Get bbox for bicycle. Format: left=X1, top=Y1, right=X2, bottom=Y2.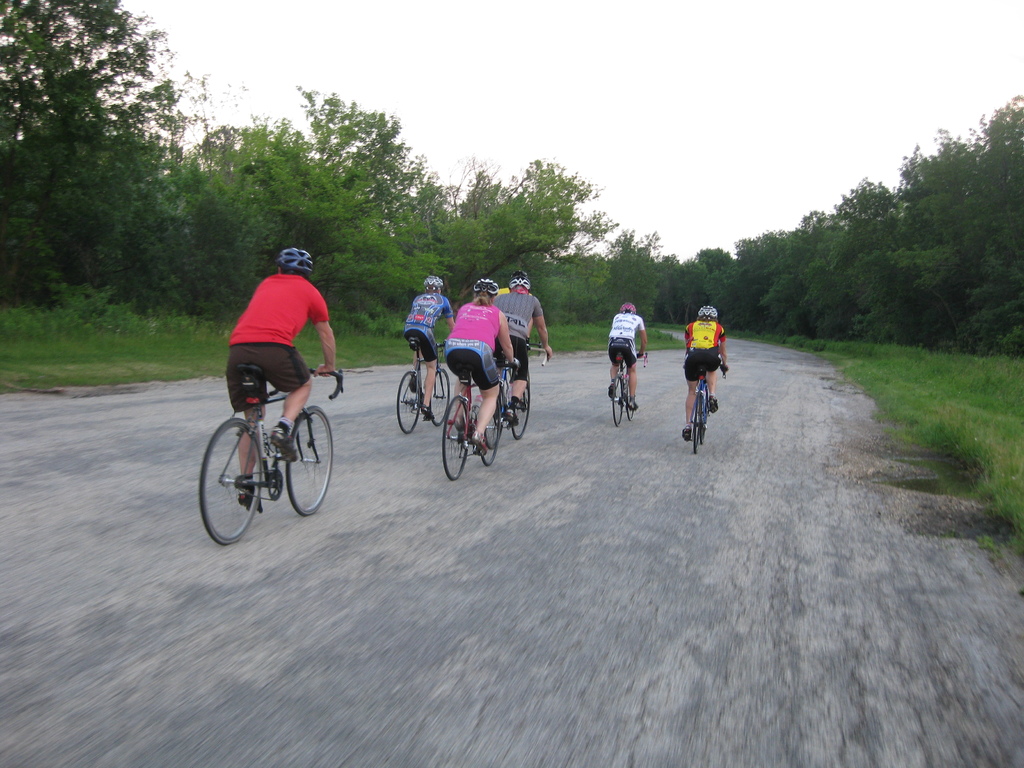
left=607, top=340, right=650, bottom=431.
